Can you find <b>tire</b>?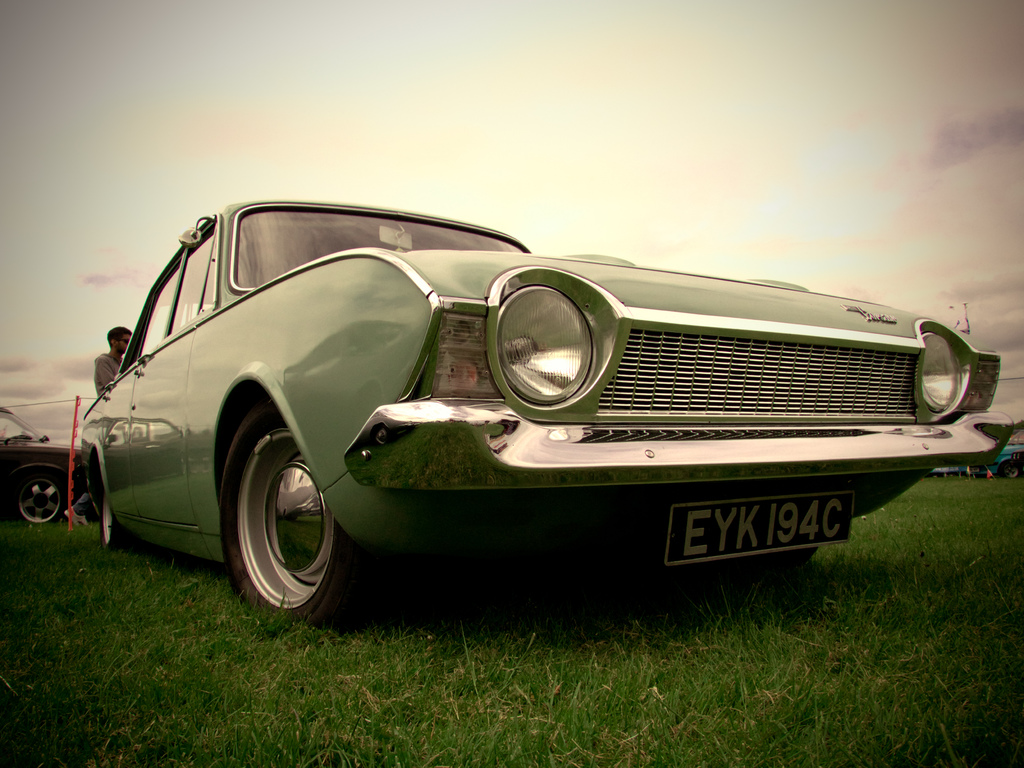
Yes, bounding box: [17, 476, 63, 522].
